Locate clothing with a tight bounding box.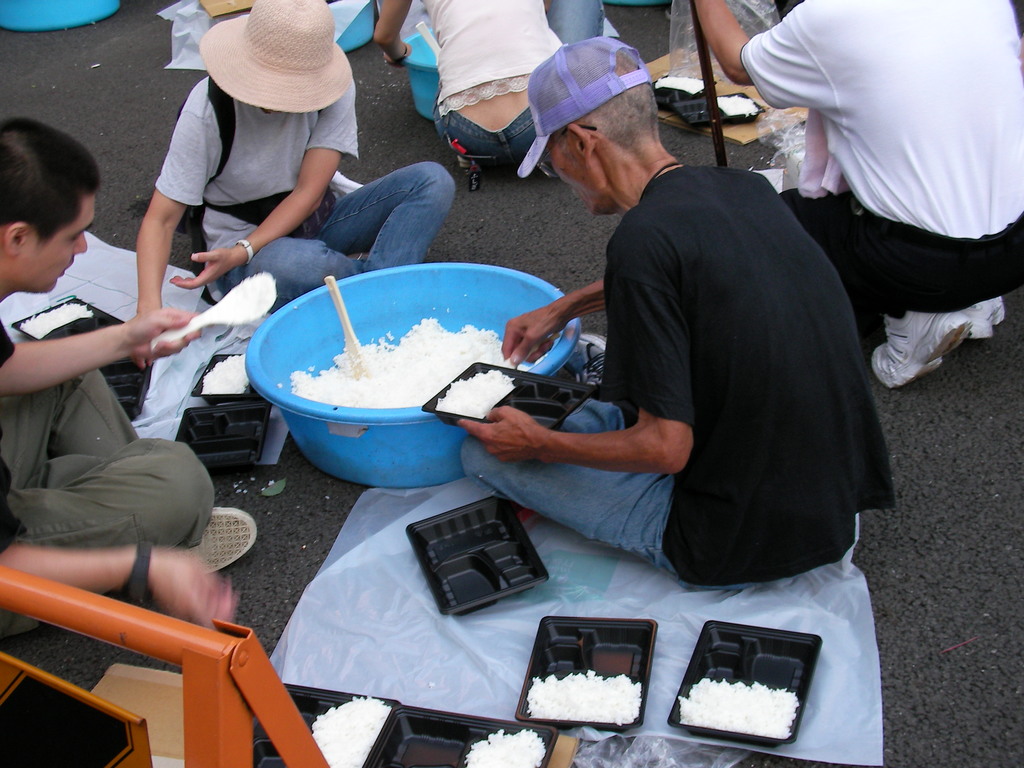
(left=759, top=0, right=1018, bottom=348).
